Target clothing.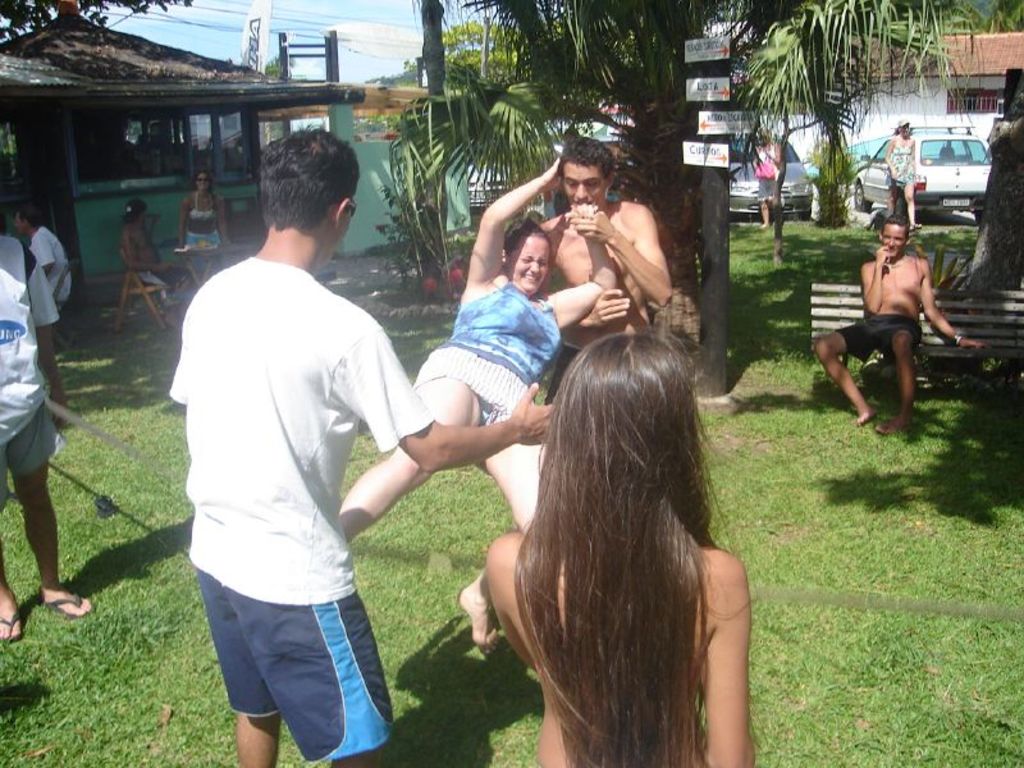
Target region: <region>182, 192, 218, 220</region>.
